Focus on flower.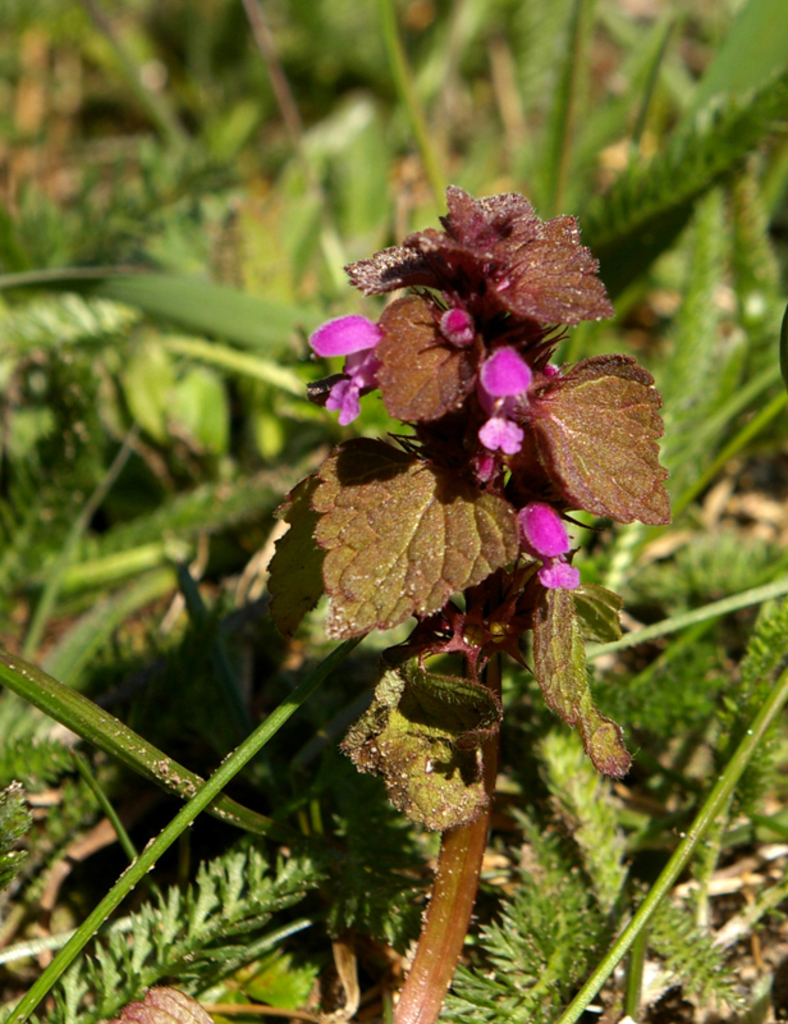
Focused at {"left": 519, "top": 498, "right": 579, "bottom": 593}.
